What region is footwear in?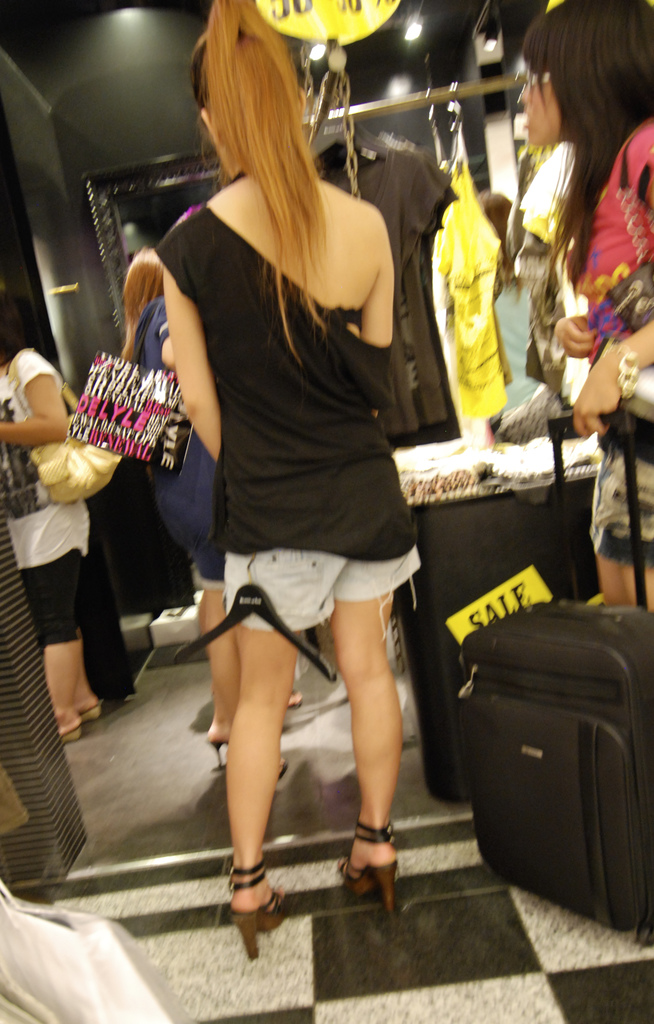
rect(206, 732, 287, 776).
